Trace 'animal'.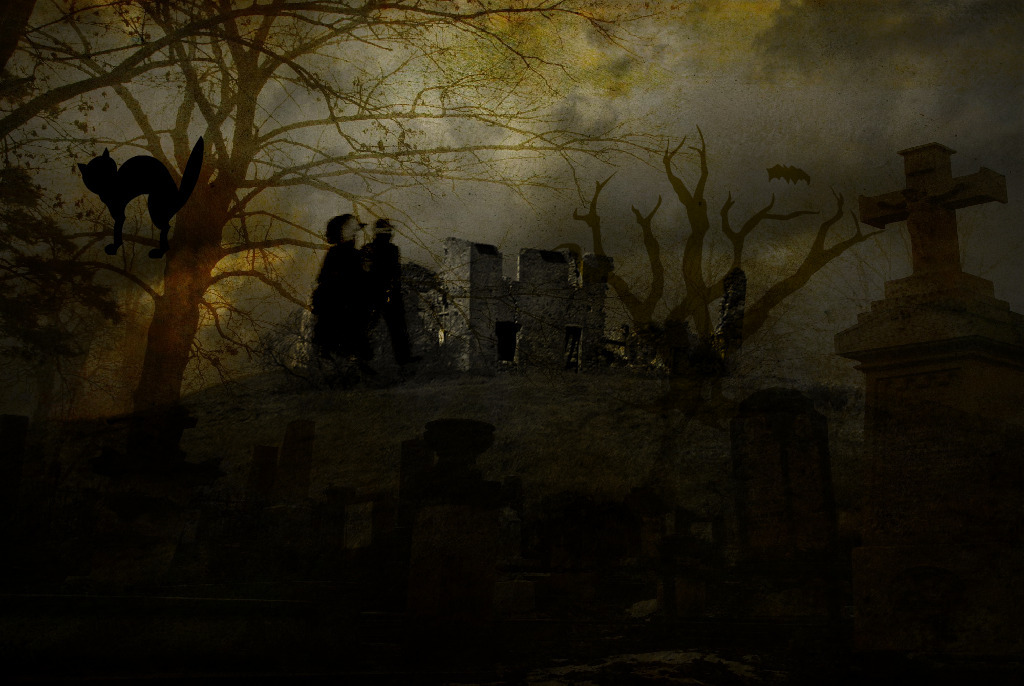
Traced to select_region(75, 144, 200, 253).
